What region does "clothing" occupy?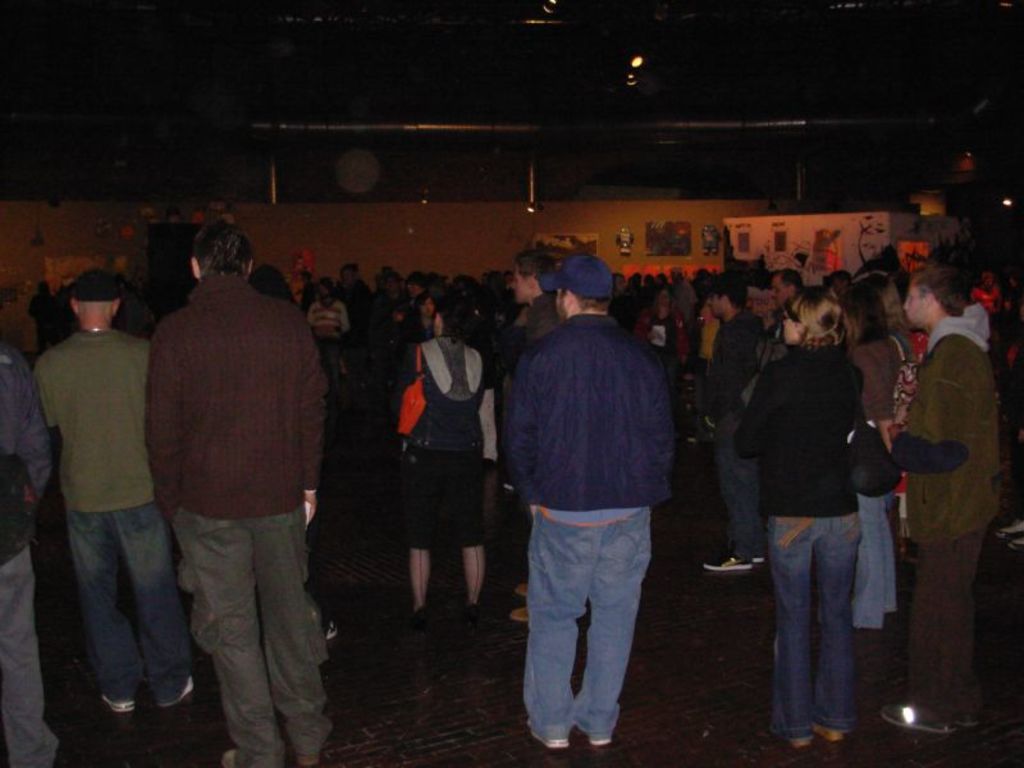
l=641, t=302, r=682, b=383.
